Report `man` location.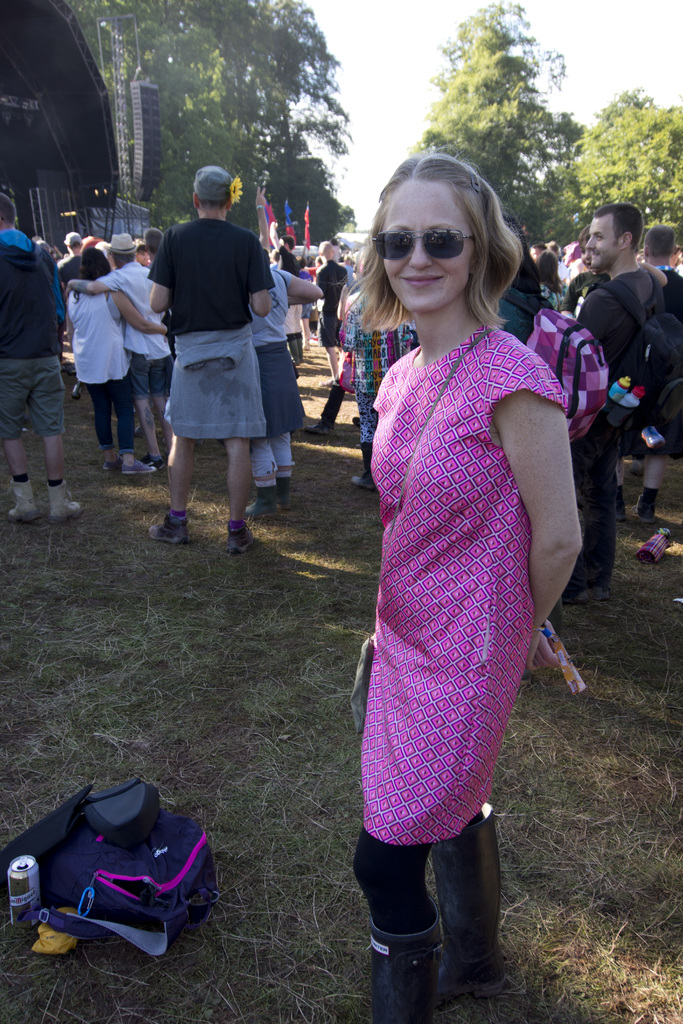
Report: bbox(555, 205, 669, 606).
